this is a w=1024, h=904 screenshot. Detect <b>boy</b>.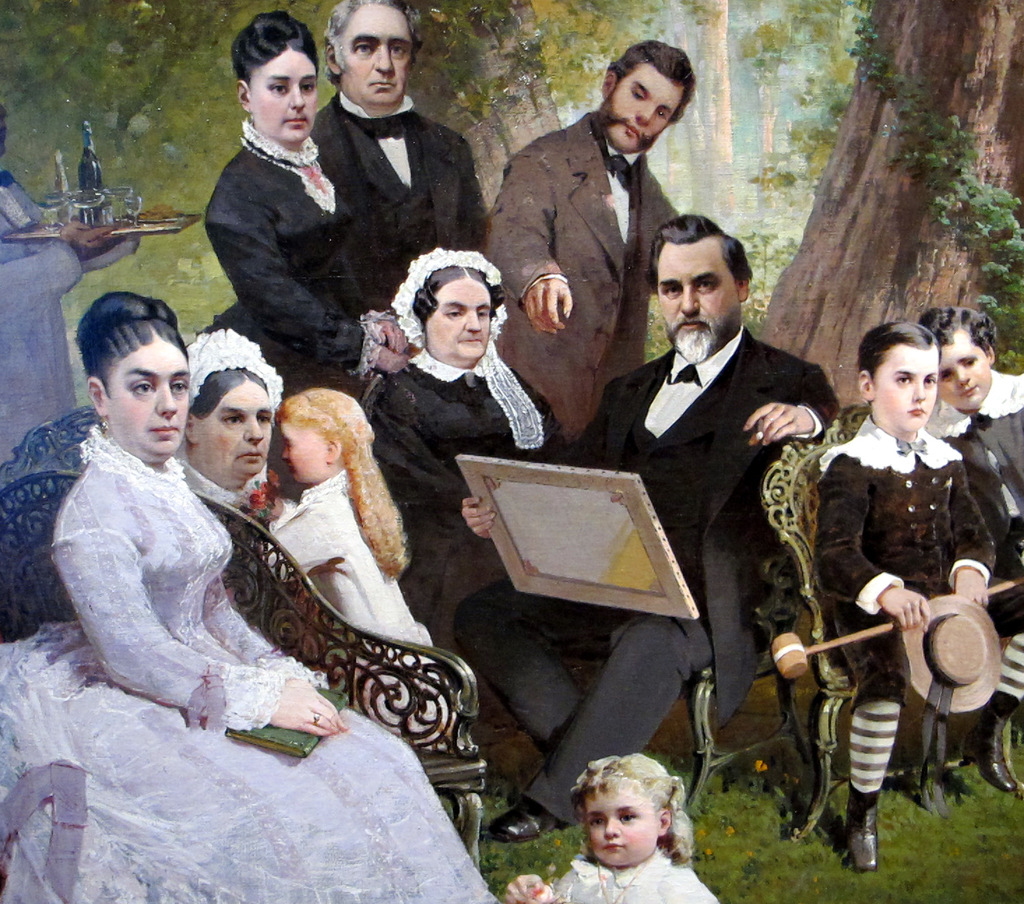
bbox=[810, 320, 1004, 875].
